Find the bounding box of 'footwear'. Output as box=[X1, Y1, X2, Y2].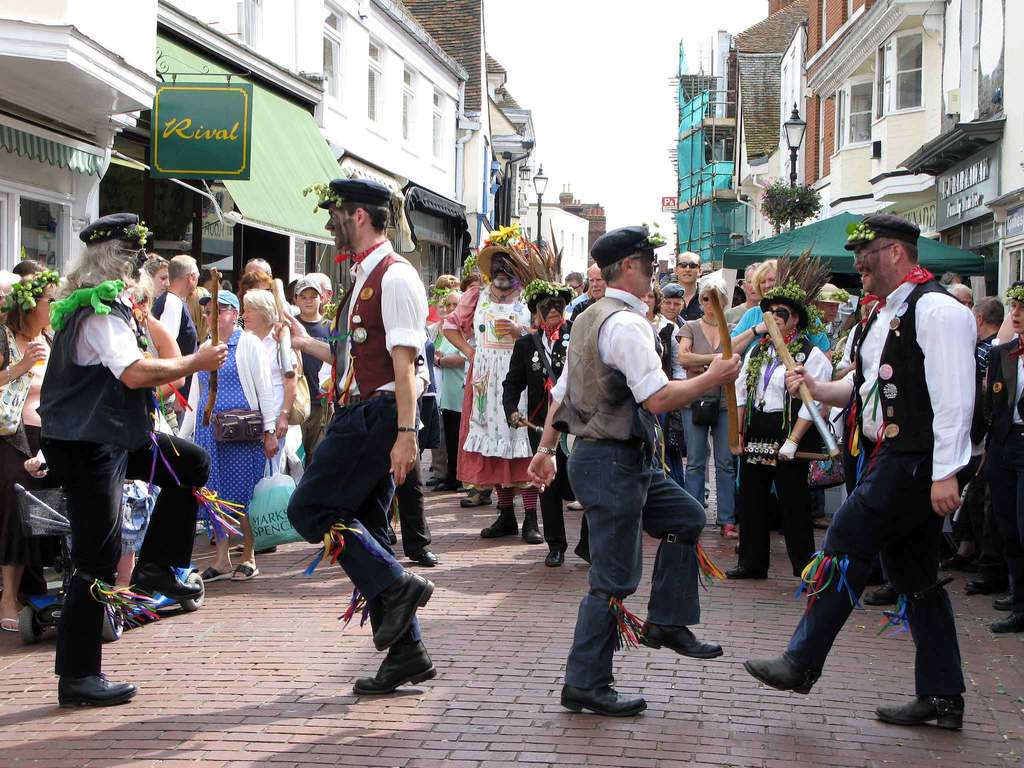
box=[544, 550, 561, 569].
